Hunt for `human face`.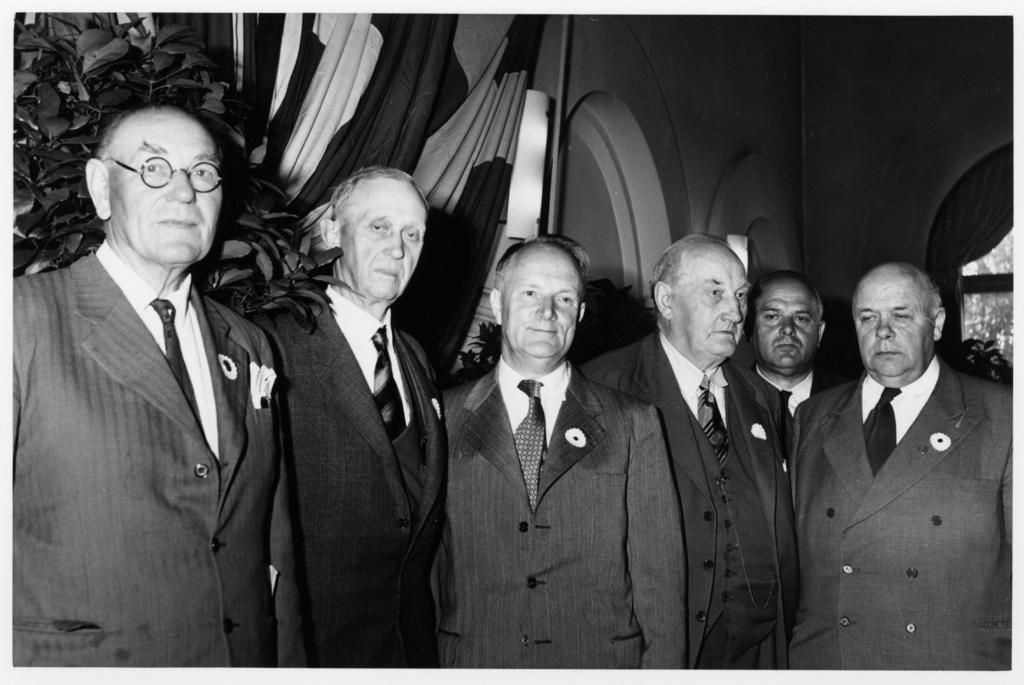
Hunted down at x1=850 y1=268 x2=935 y2=372.
